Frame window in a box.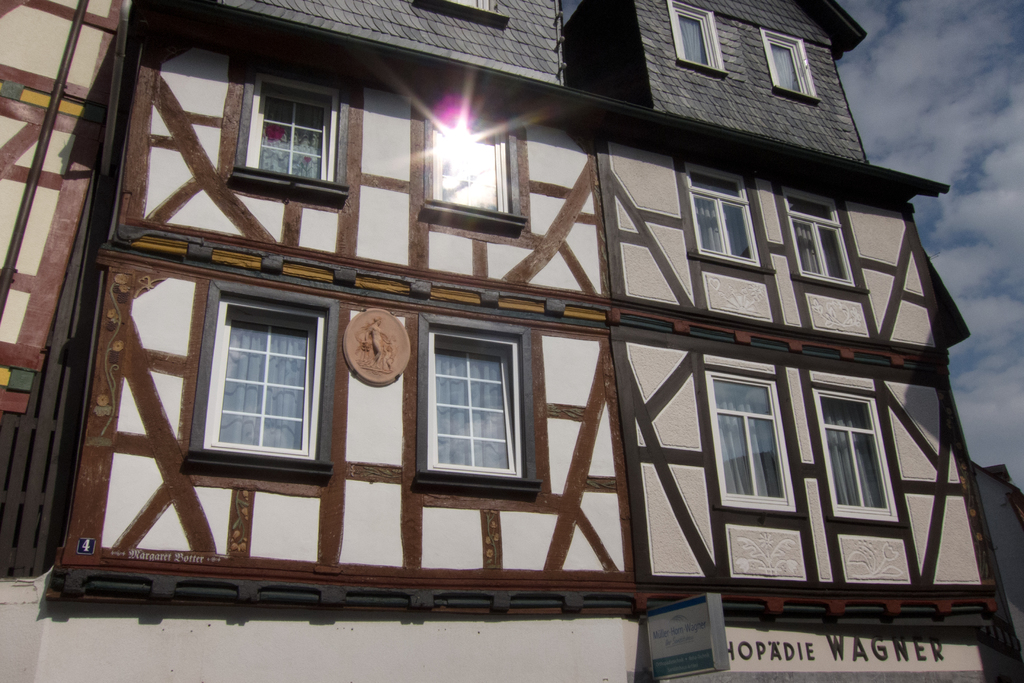
bbox(760, 27, 819, 110).
